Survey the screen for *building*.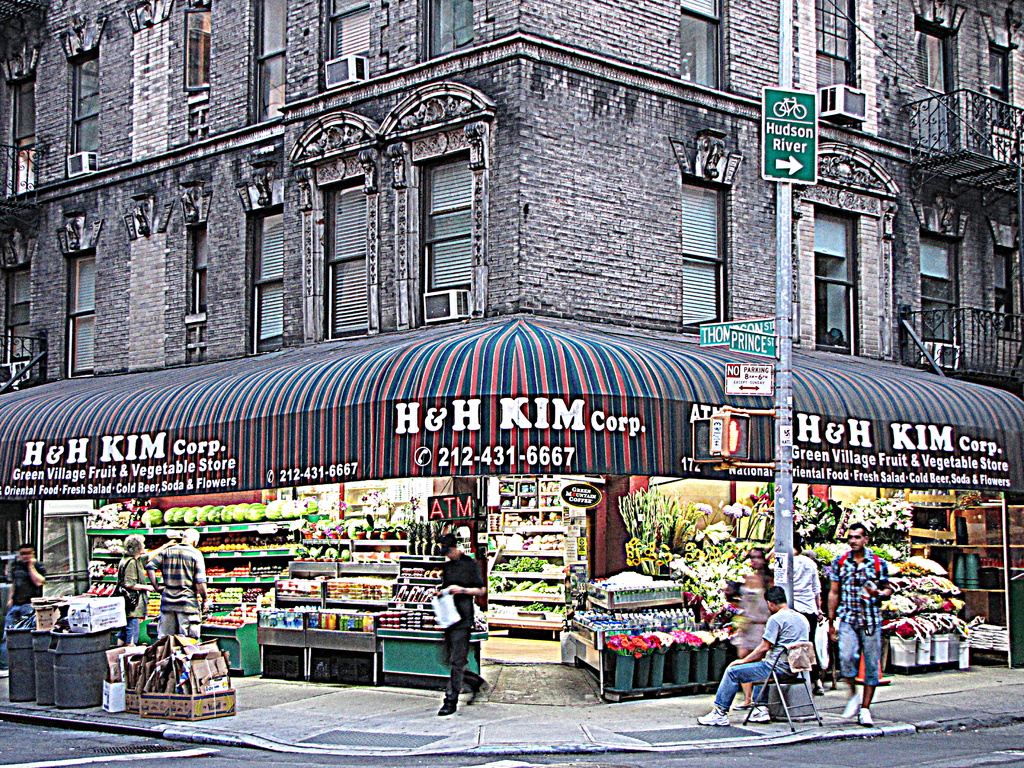
Survey found: (0, 1, 1023, 666).
